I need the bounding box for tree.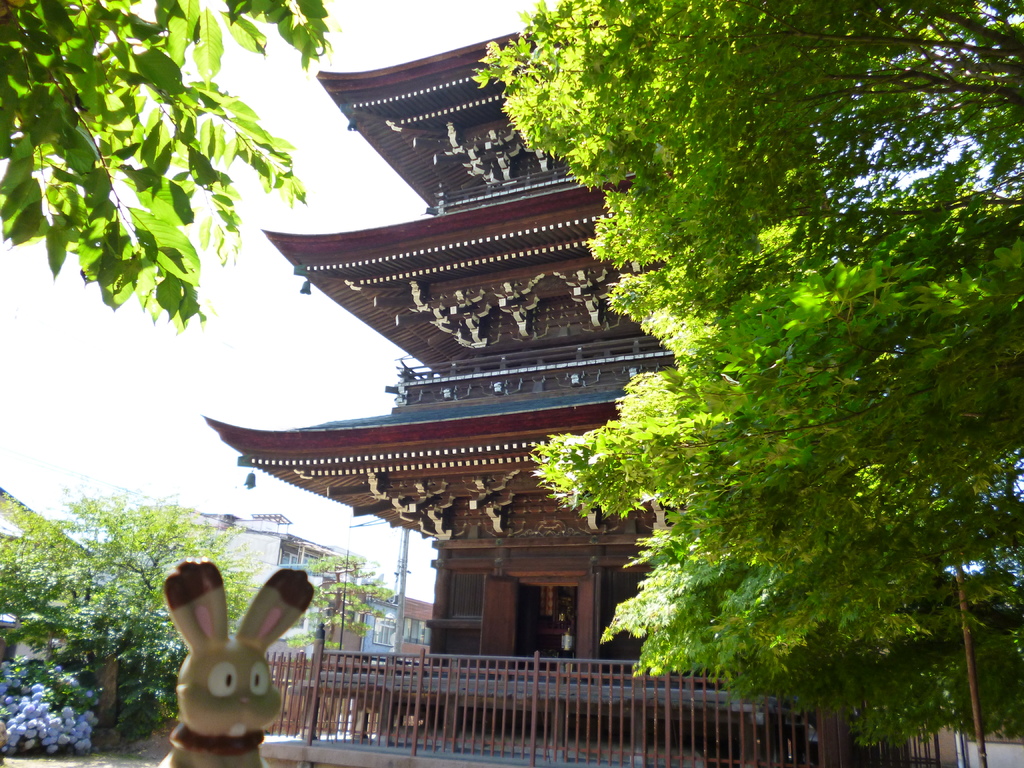
Here it is: (x1=285, y1=552, x2=397, y2=648).
